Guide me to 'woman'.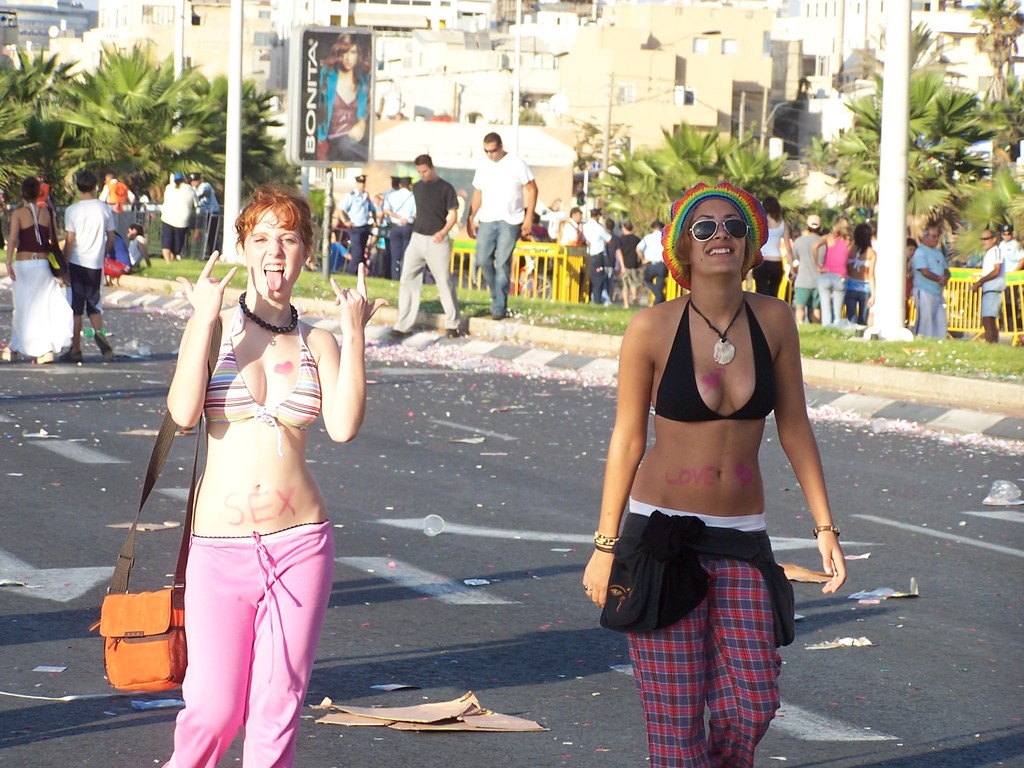
Guidance: [left=812, top=225, right=844, bottom=319].
